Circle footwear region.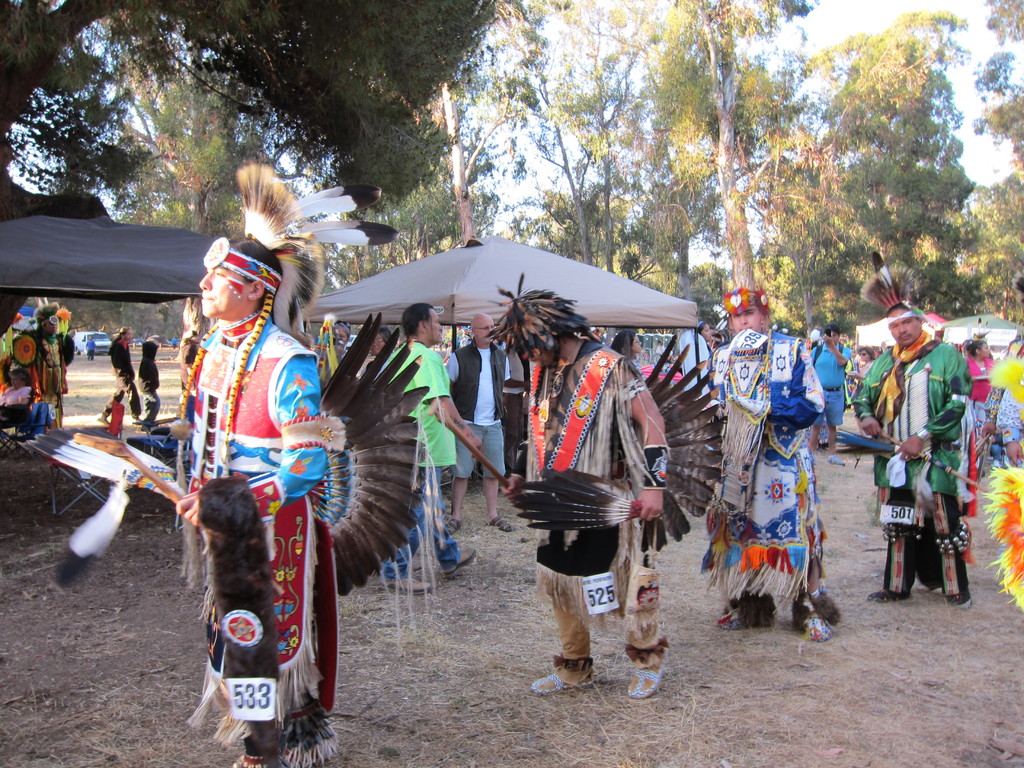
Region: rect(531, 669, 592, 696).
